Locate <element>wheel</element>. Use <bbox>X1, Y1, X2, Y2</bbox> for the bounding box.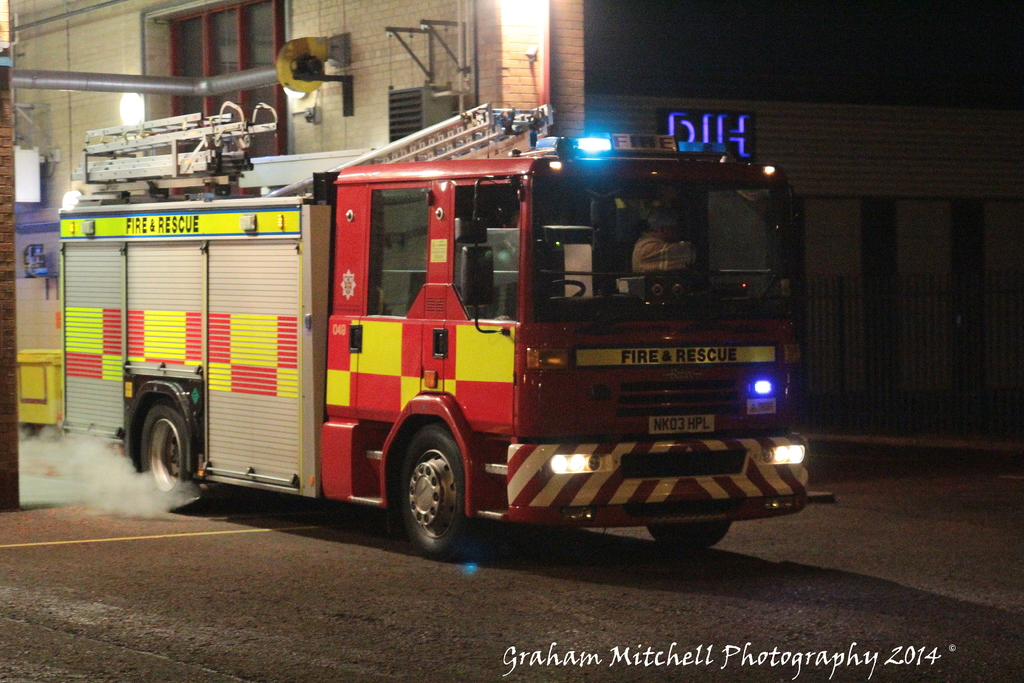
<bbox>135, 395, 199, 514</bbox>.
